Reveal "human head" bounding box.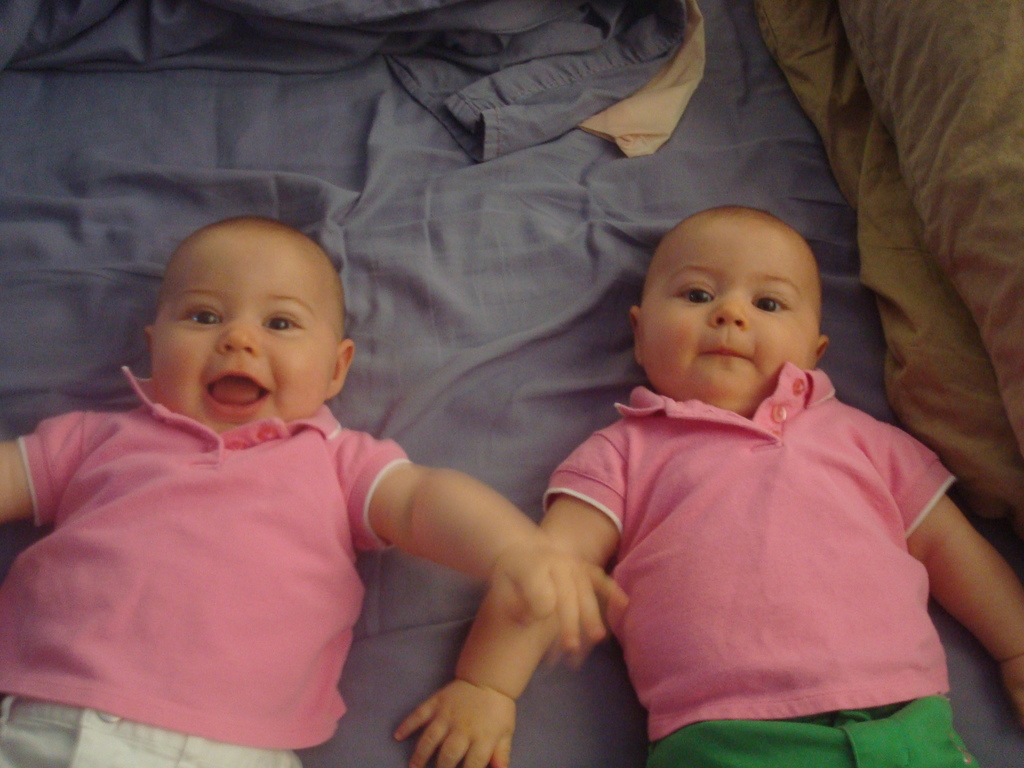
Revealed: bbox(632, 201, 847, 406).
